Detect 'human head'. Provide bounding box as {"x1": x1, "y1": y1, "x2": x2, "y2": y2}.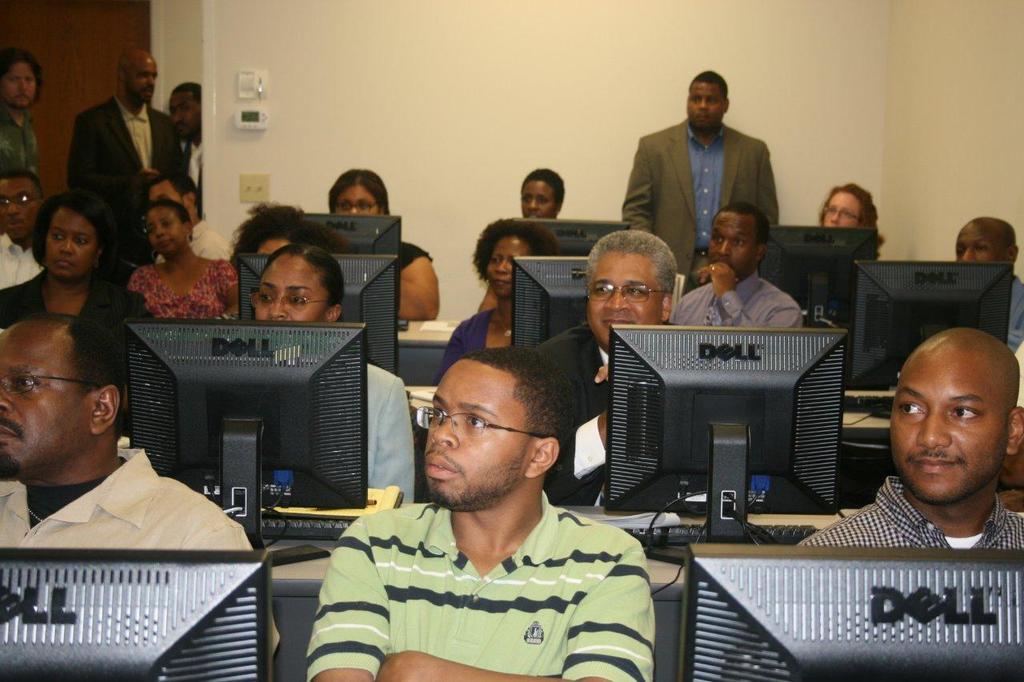
{"x1": 687, "y1": 69, "x2": 728, "y2": 127}.
